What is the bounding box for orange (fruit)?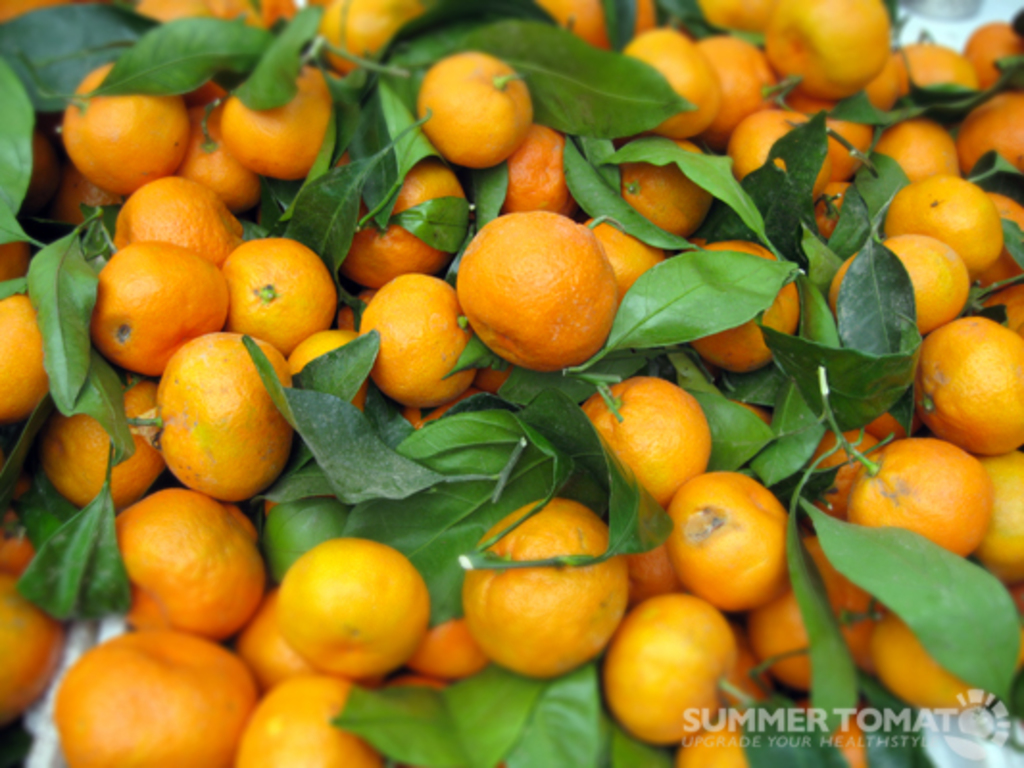
(657,468,788,605).
